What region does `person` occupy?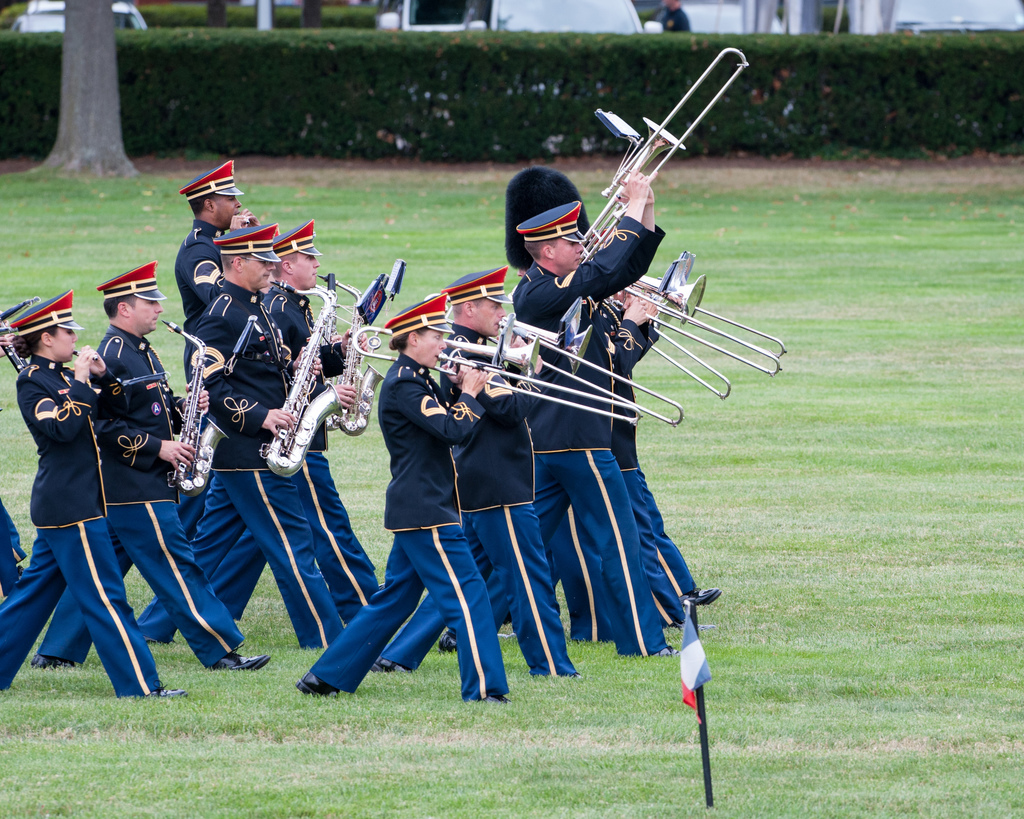
(0, 288, 188, 702).
